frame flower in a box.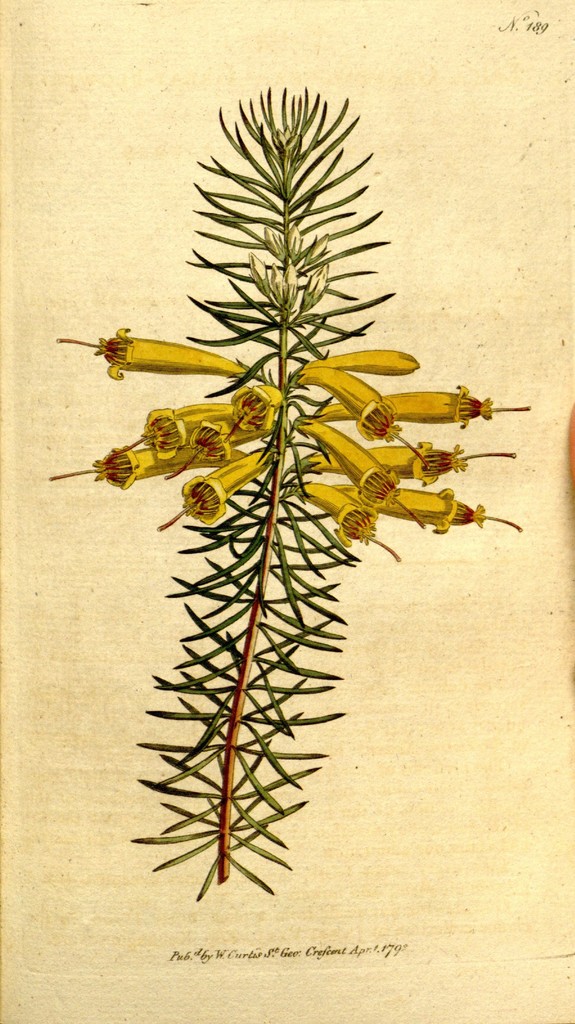
x1=296 y1=484 x2=399 y2=565.
